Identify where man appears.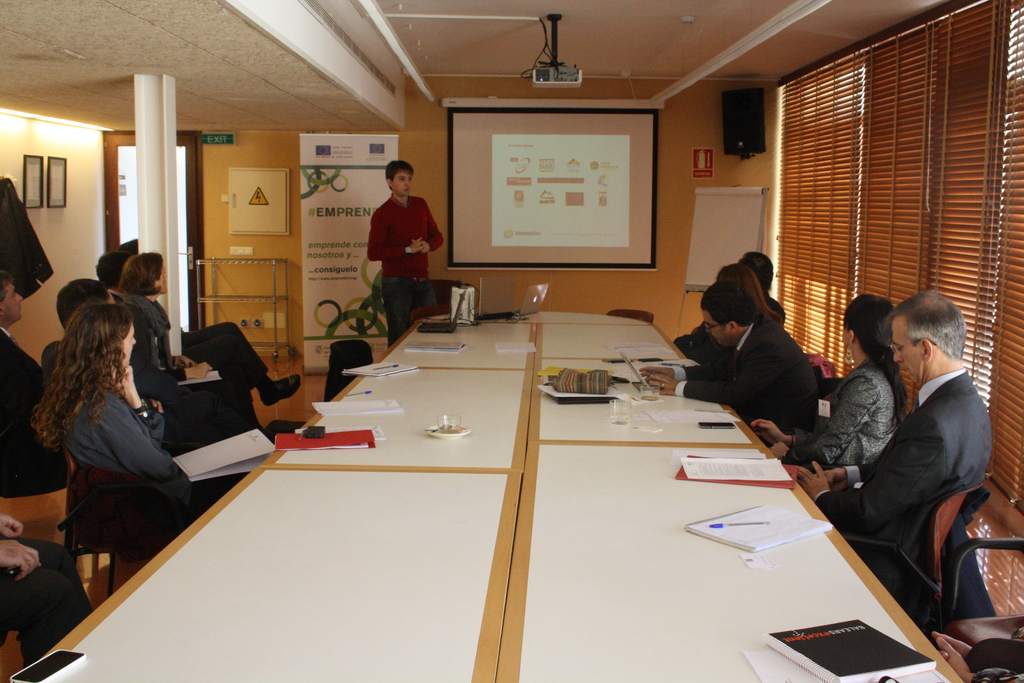
Appears at 42 278 262 443.
